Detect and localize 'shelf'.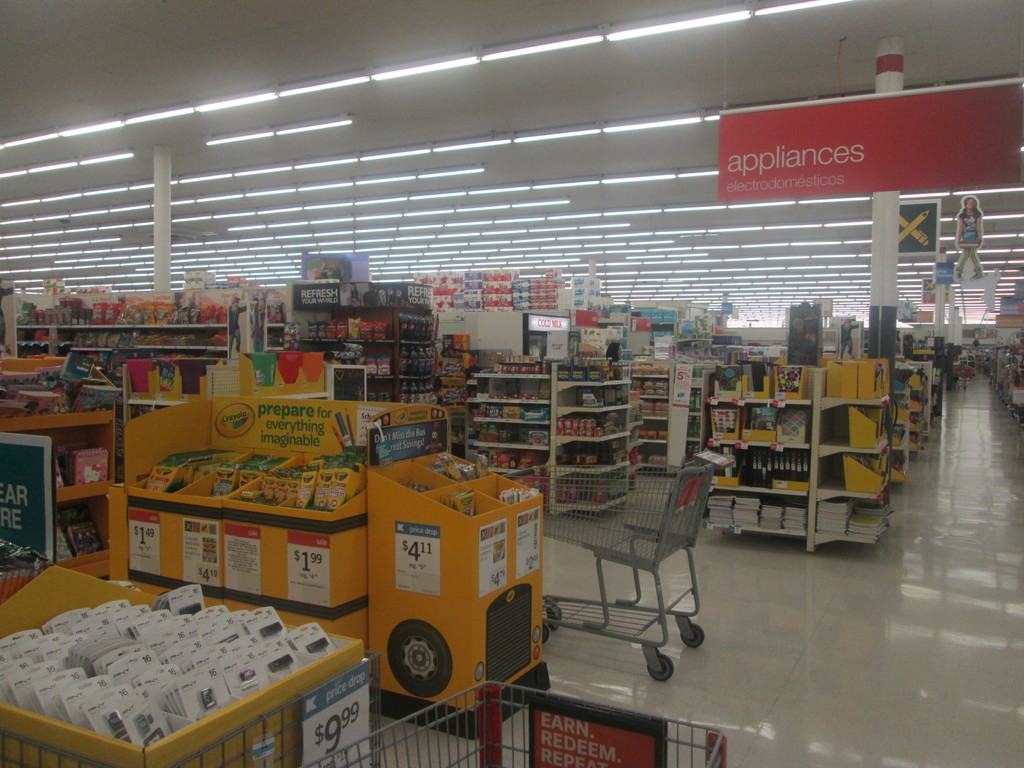
Localized at [left=703, top=444, right=810, bottom=494].
